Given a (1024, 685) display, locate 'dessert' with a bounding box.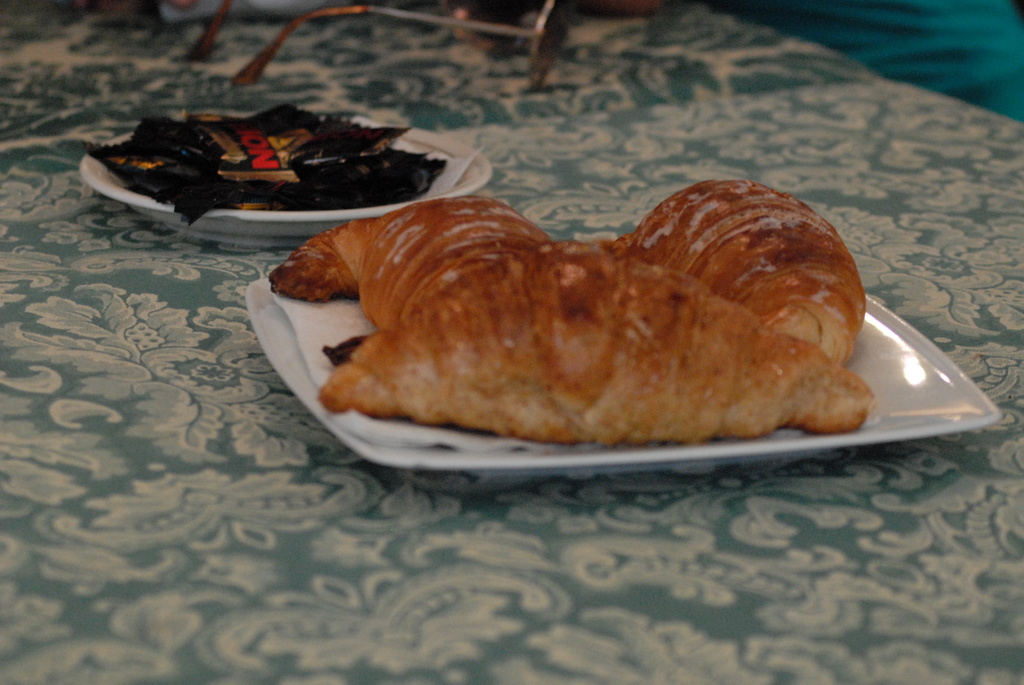
Located: Rect(87, 109, 449, 223).
